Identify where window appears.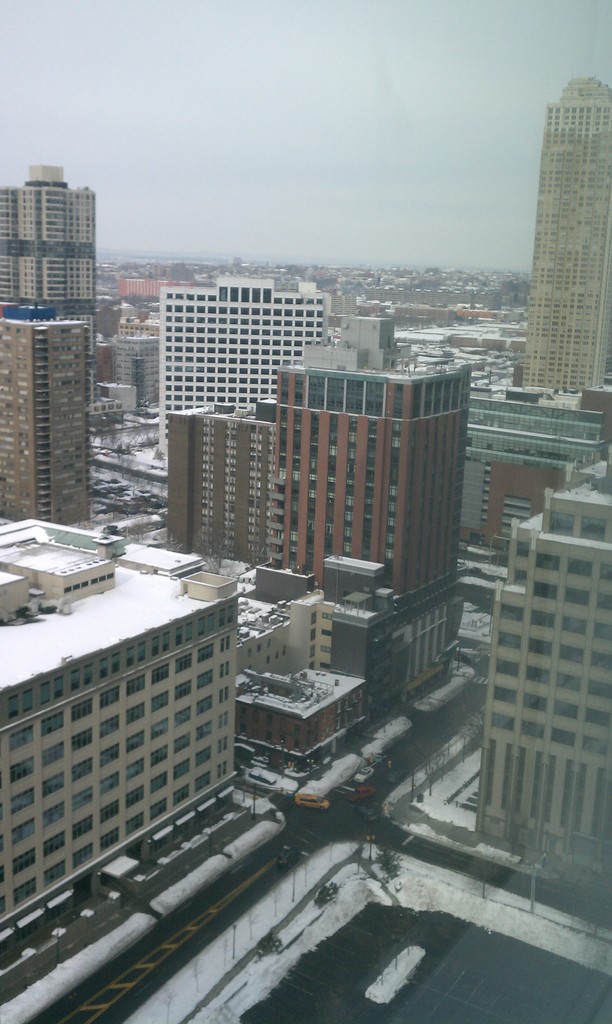
Appears at l=0, t=929, r=13, b=955.
